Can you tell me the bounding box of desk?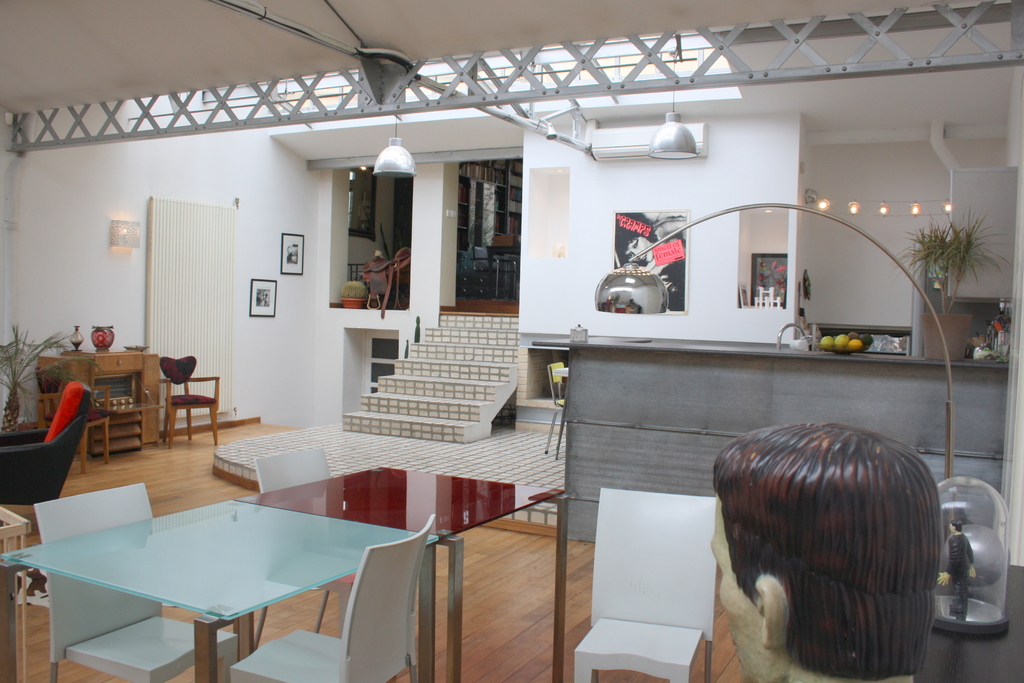
[left=8, top=469, right=564, bottom=678].
